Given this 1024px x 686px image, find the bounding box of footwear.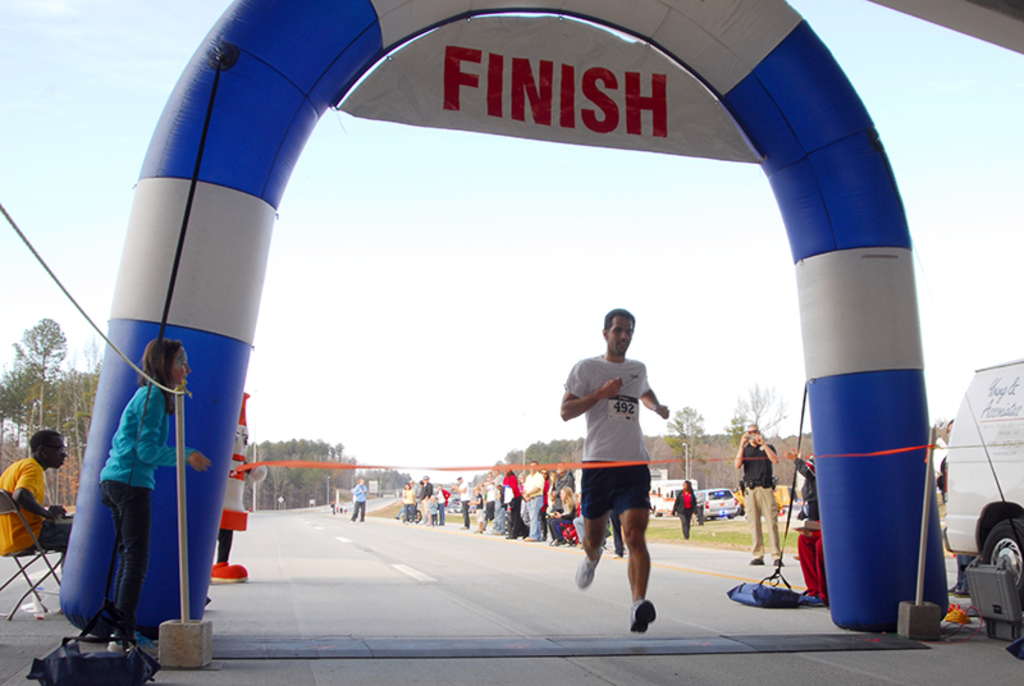
BBox(634, 602, 654, 635).
